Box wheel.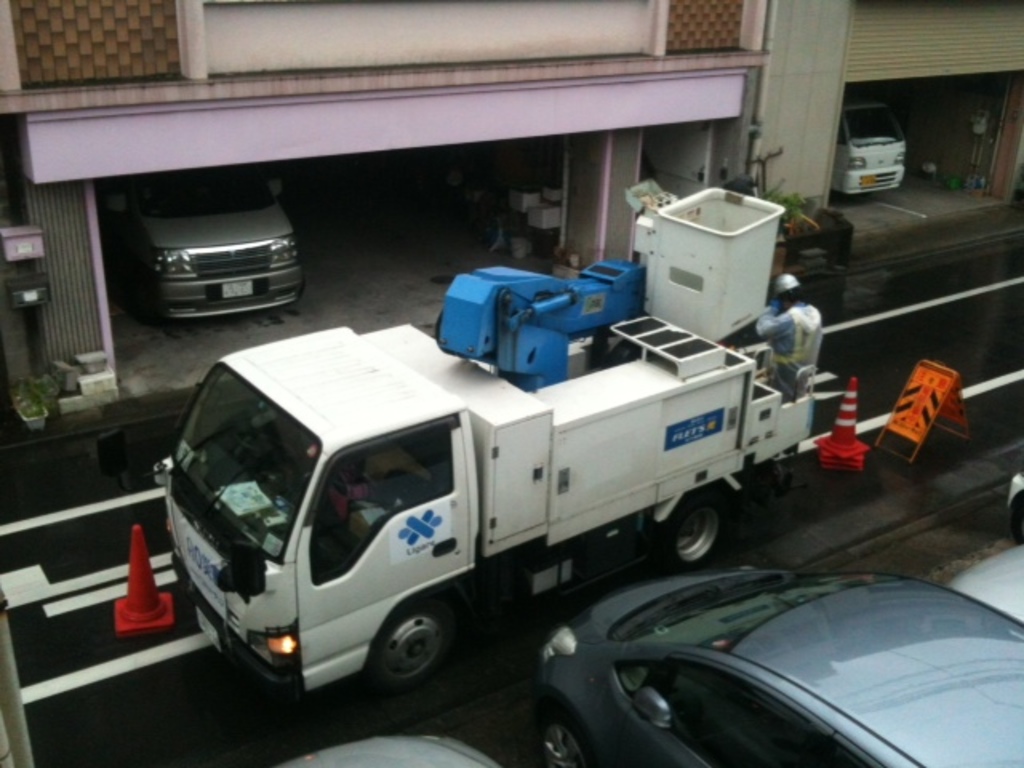
<box>366,603,448,691</box>.
